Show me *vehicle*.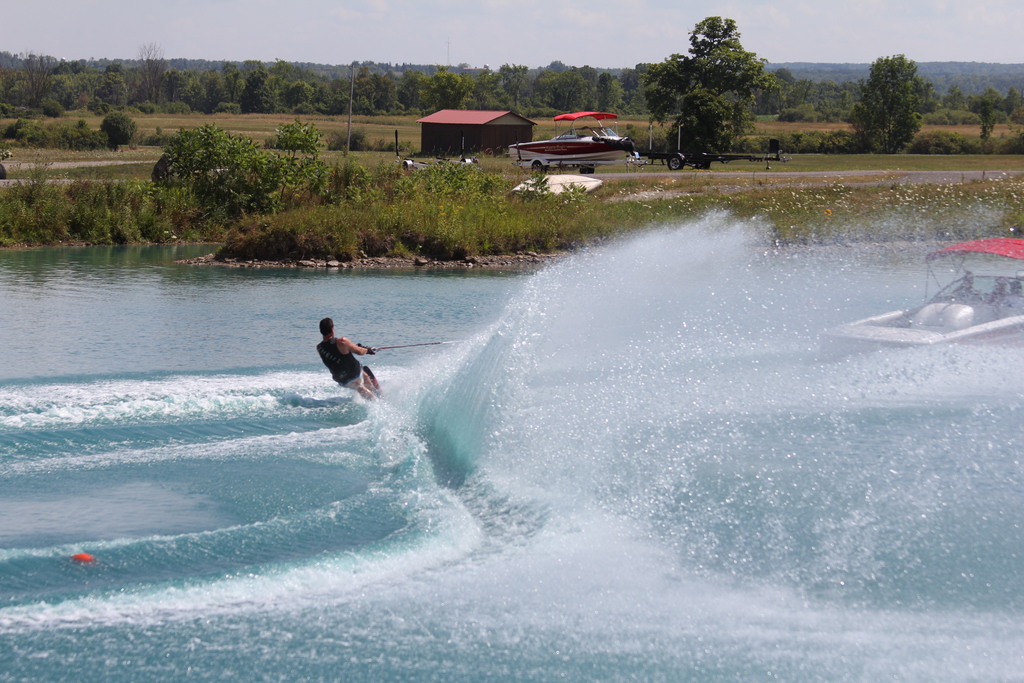
*vehicle* is here: 822, 239, 1023, 365.
